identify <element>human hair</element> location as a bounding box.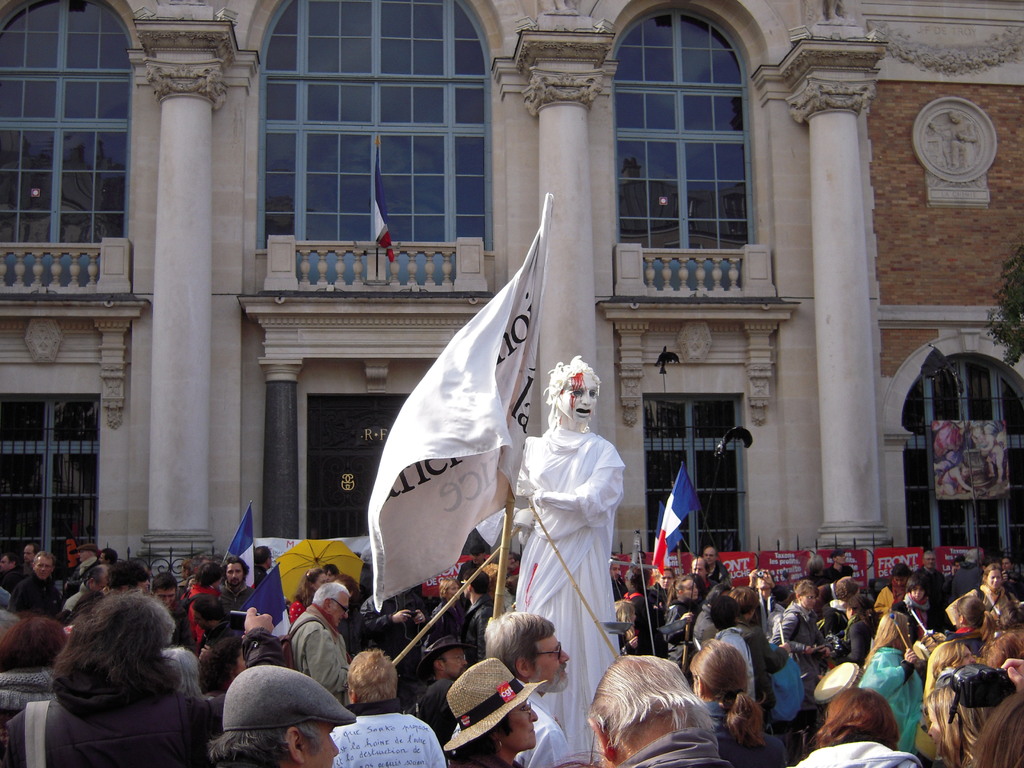
(0, 616, 63, 661).
